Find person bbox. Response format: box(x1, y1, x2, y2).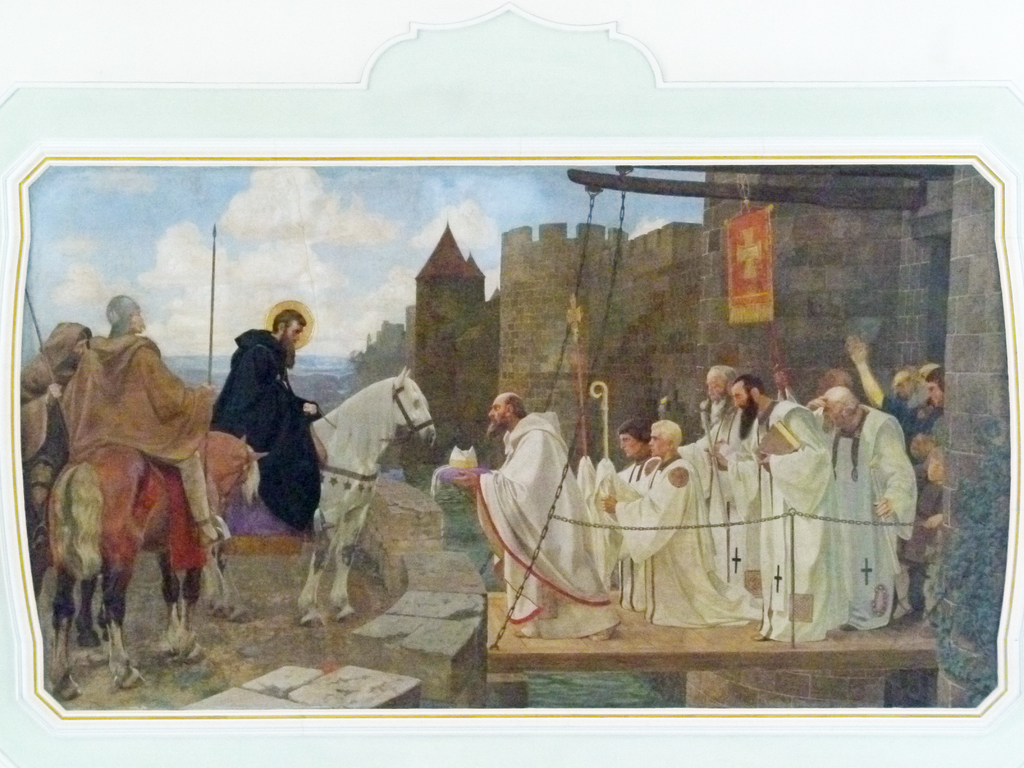
box(603, 417, 762, 630).
